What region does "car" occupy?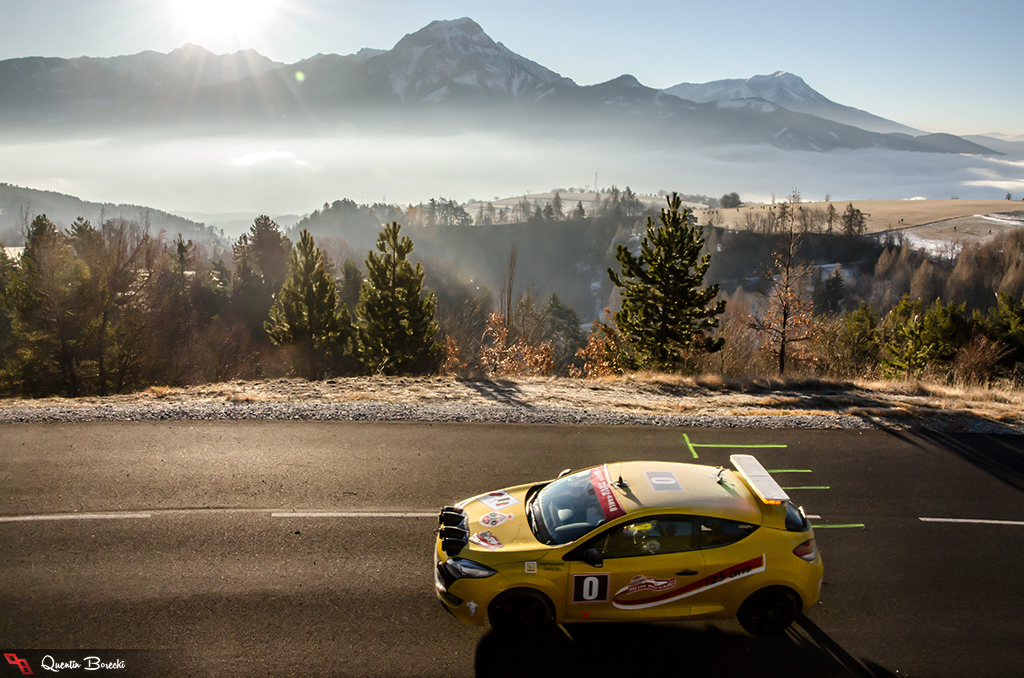
Rect(433, 453, 823, 636).
